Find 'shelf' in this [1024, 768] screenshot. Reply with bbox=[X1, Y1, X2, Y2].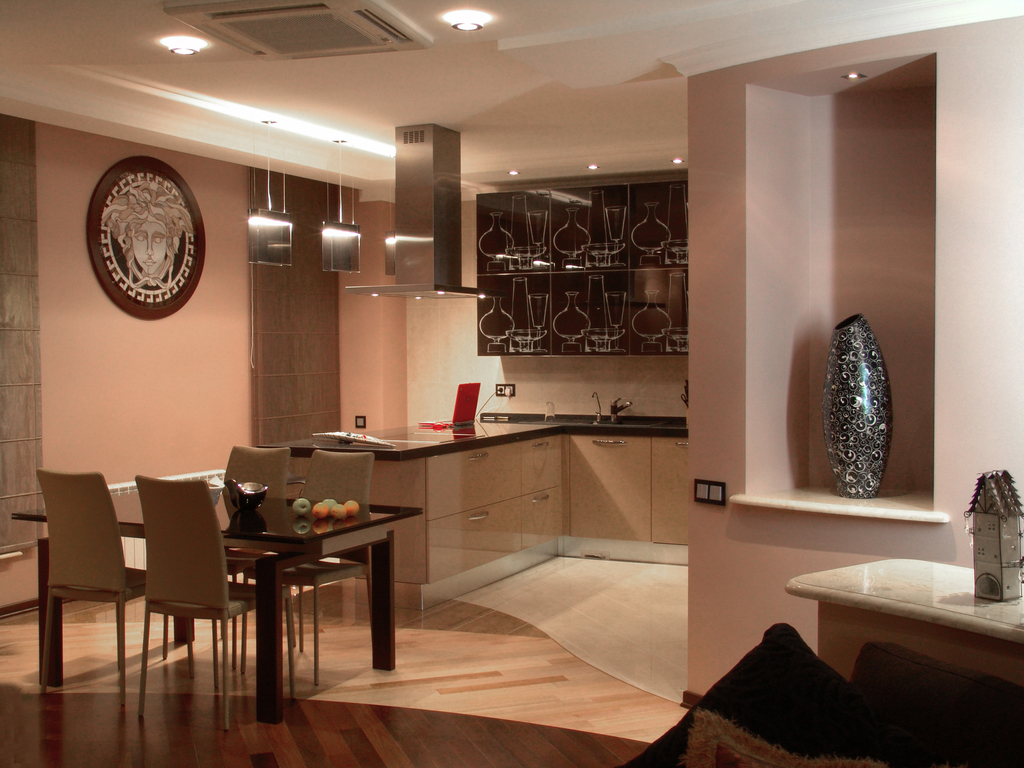
bbox=[669, 180, 707, 266].
